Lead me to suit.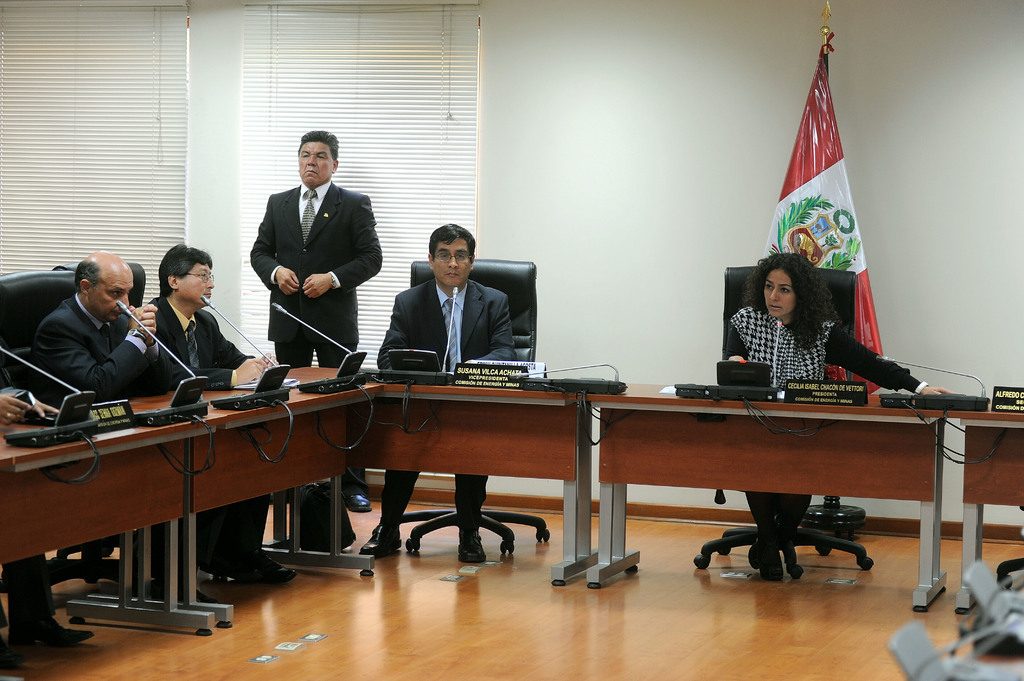
Lead to (243, 136, 381, 372).
